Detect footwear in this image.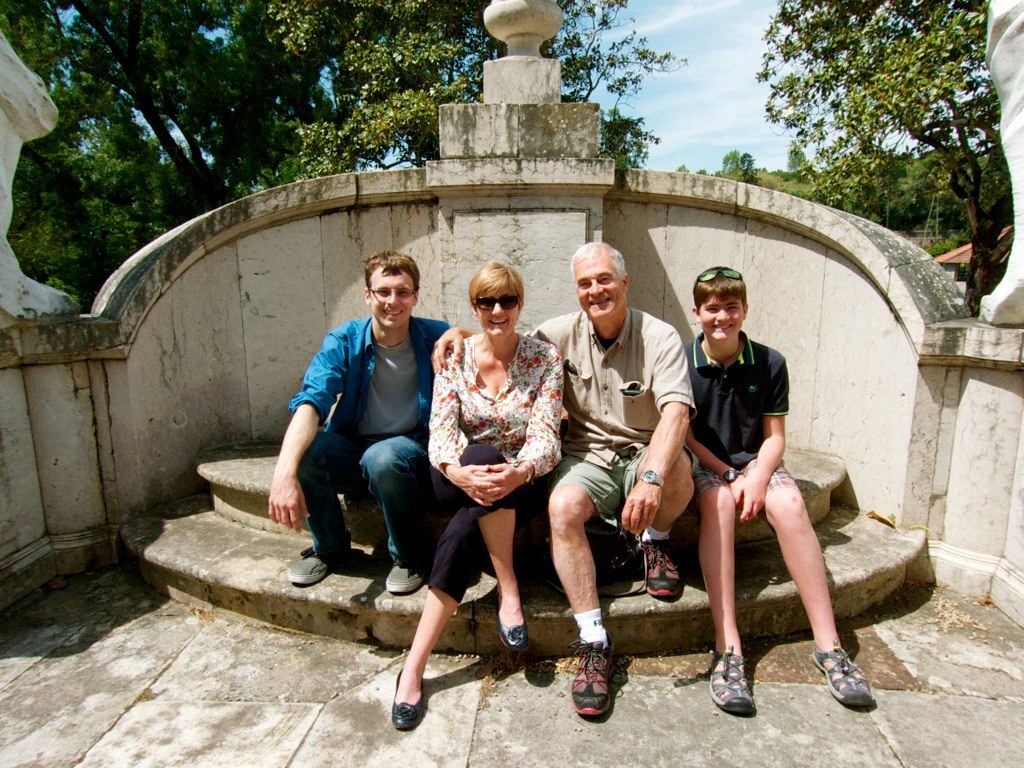
Detection: {"x1": 383, "y1": 563, "x2": 419, "y2": 590}.
